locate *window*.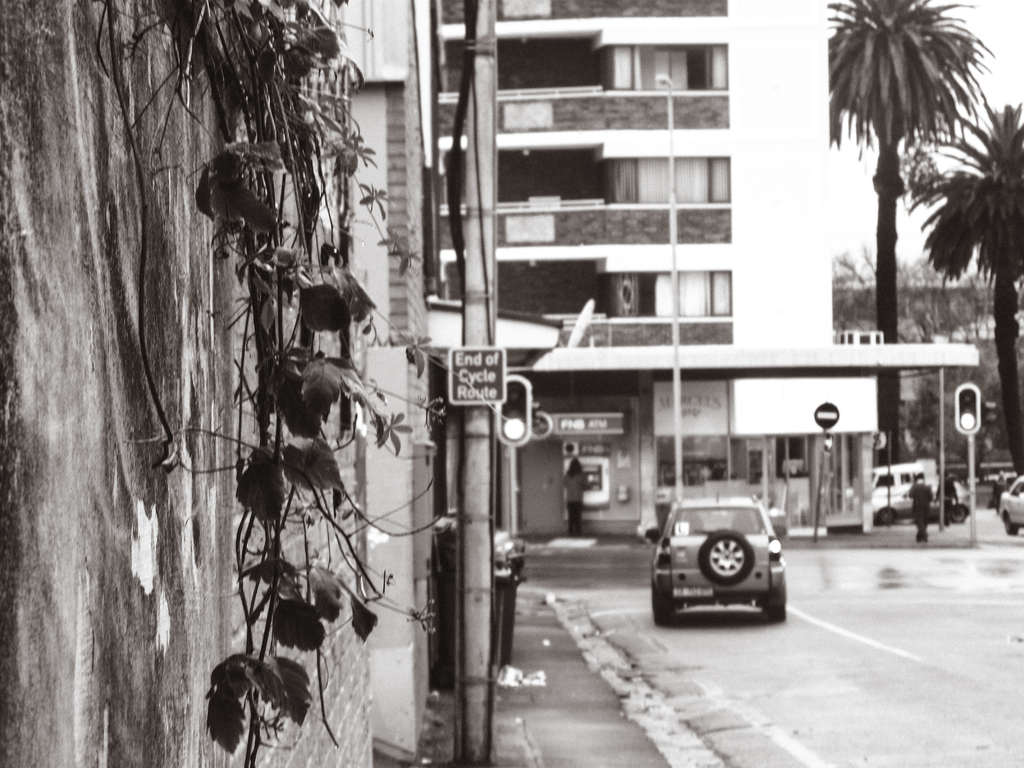
Bounding box: box(603, 44, 726, 93).
